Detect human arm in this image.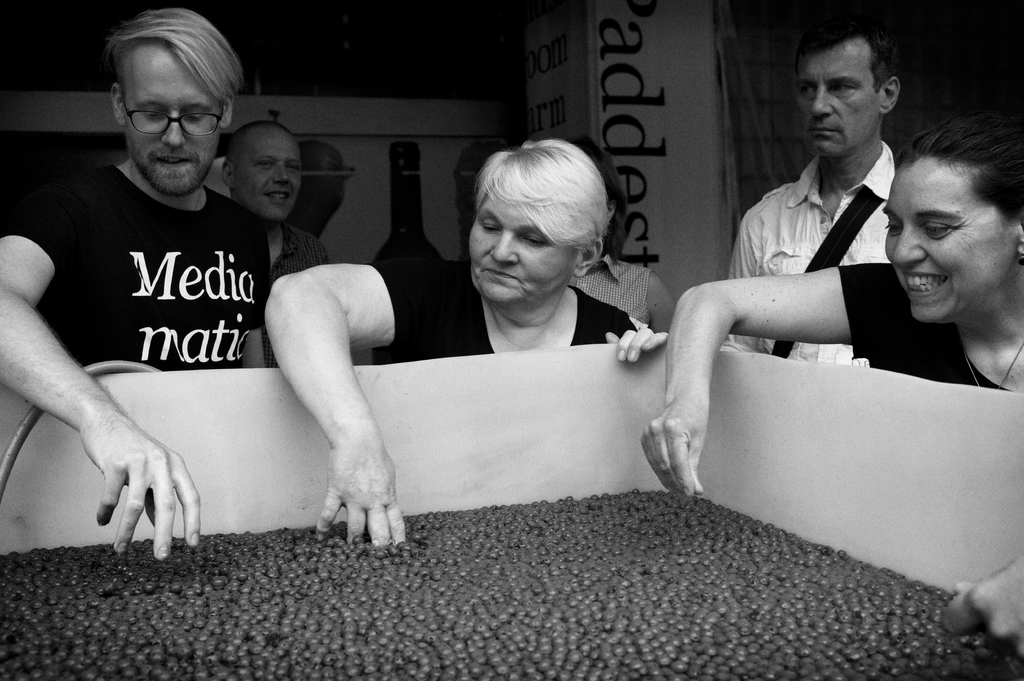
Detection: bbox(14, 314, 173, 518).
